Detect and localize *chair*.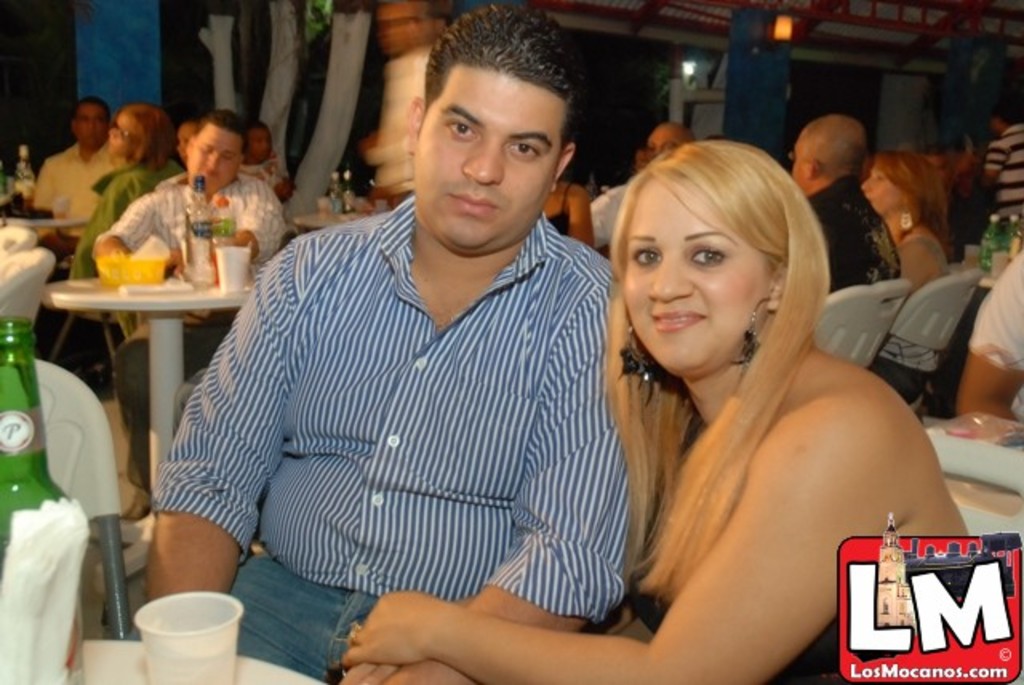
Localized at 42,278,130,405.
